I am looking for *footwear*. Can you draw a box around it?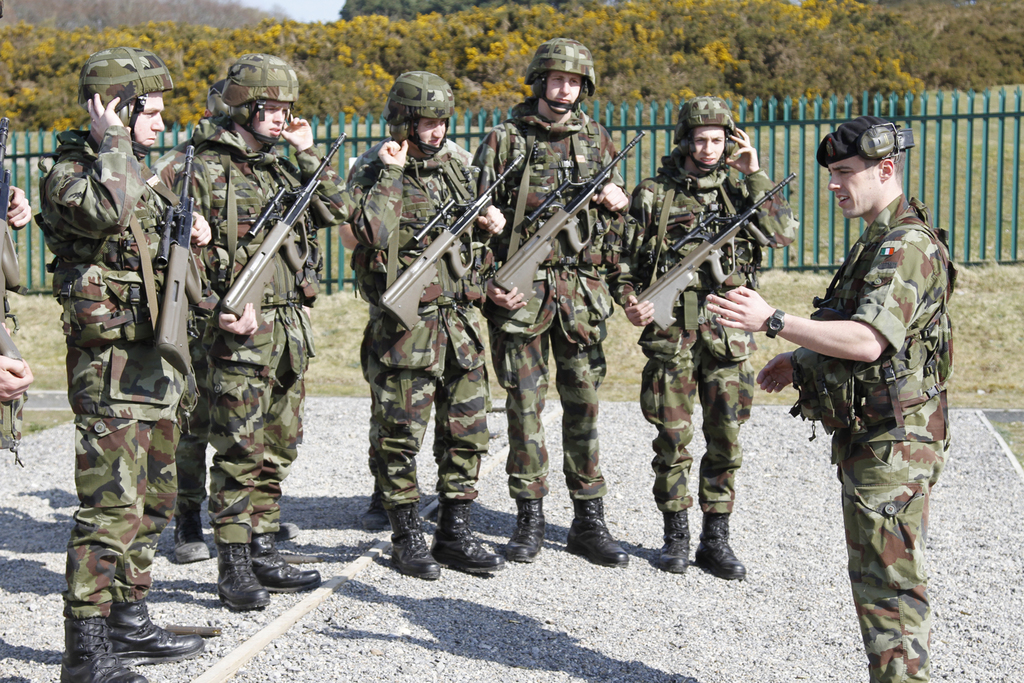
Sure, the bounding box is {"x1": 196, "y1": 541, "x2": 269, "y2": 619}.
